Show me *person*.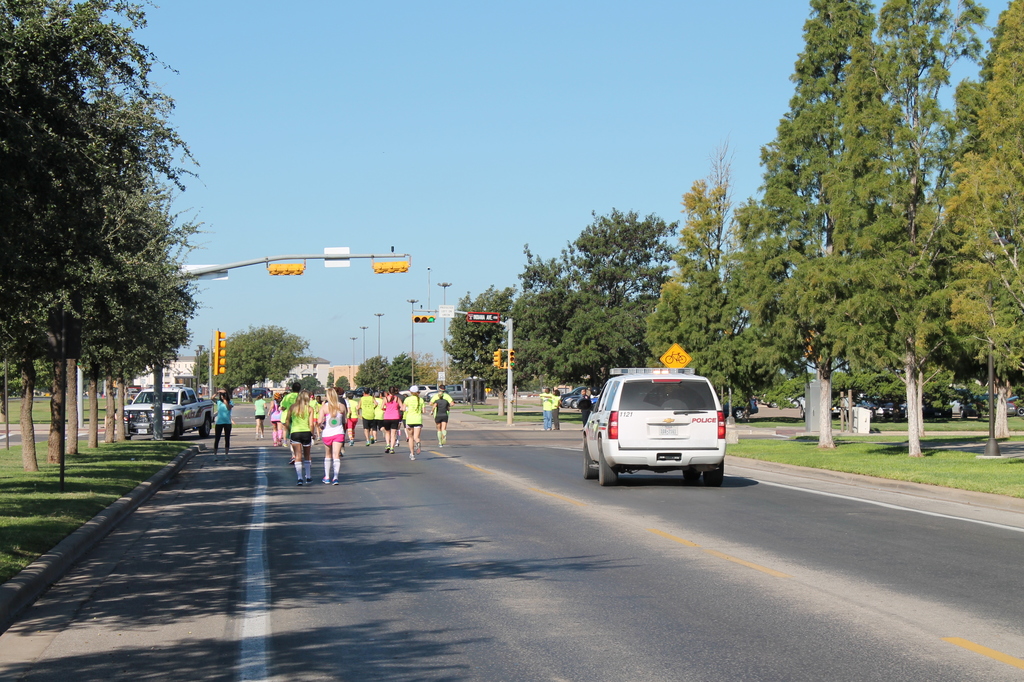
*person* is here: x1=316 y1=383 x2=350 y2=488.
